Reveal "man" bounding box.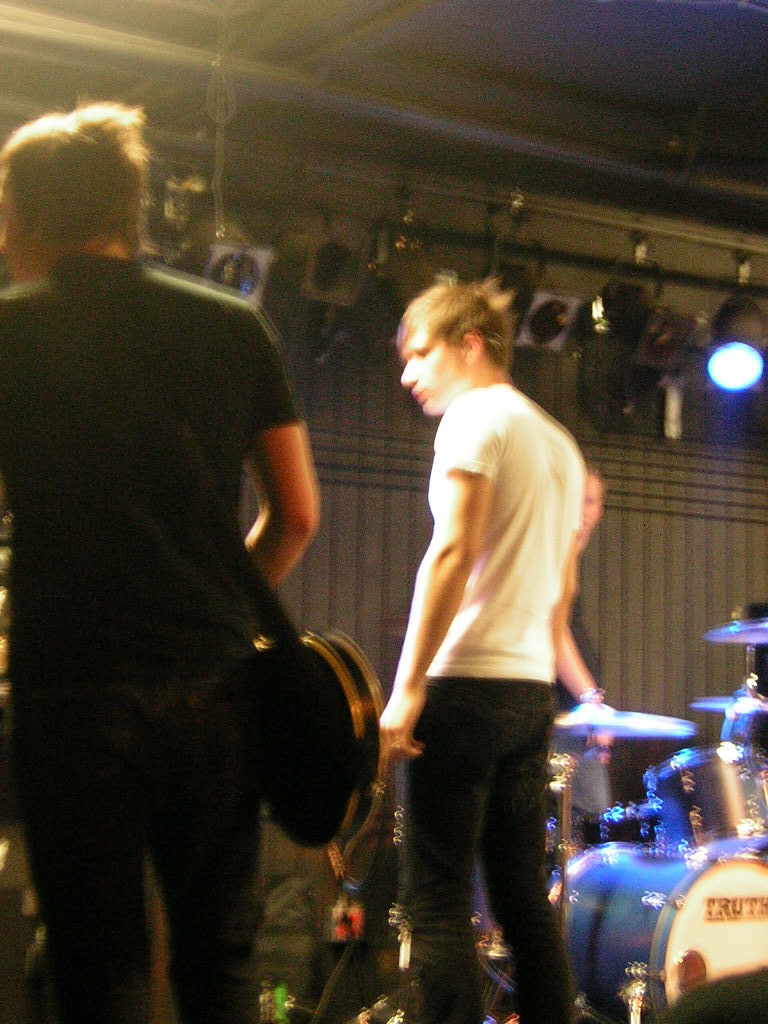
Revealed: (545, 453, 610, 713).
